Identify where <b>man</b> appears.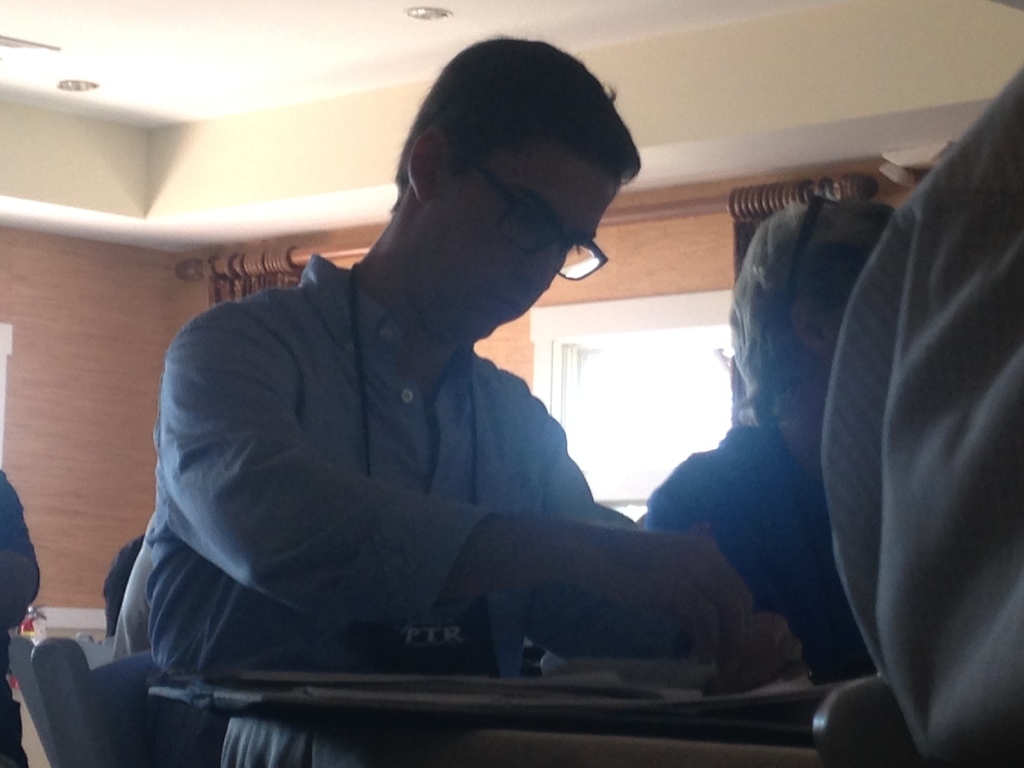
Appears at bbox=(826, 67, 1023, 767).
